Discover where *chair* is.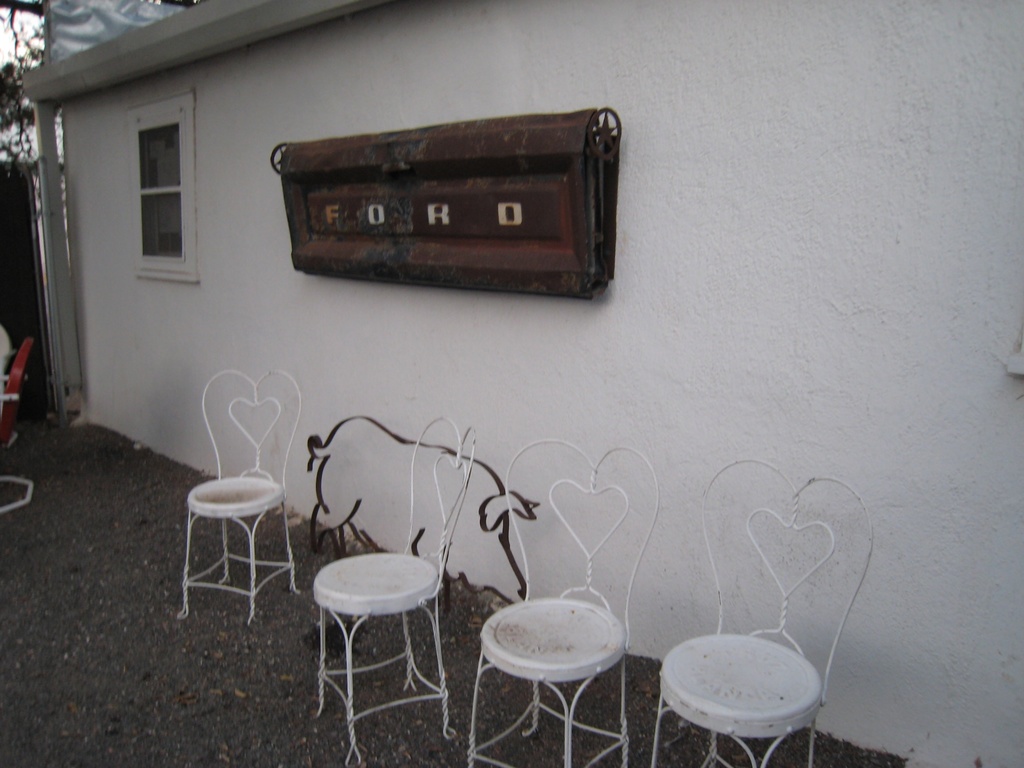
Discovered at {"left": 466, "top": 444, "right": 663, "bottom": 767}.
